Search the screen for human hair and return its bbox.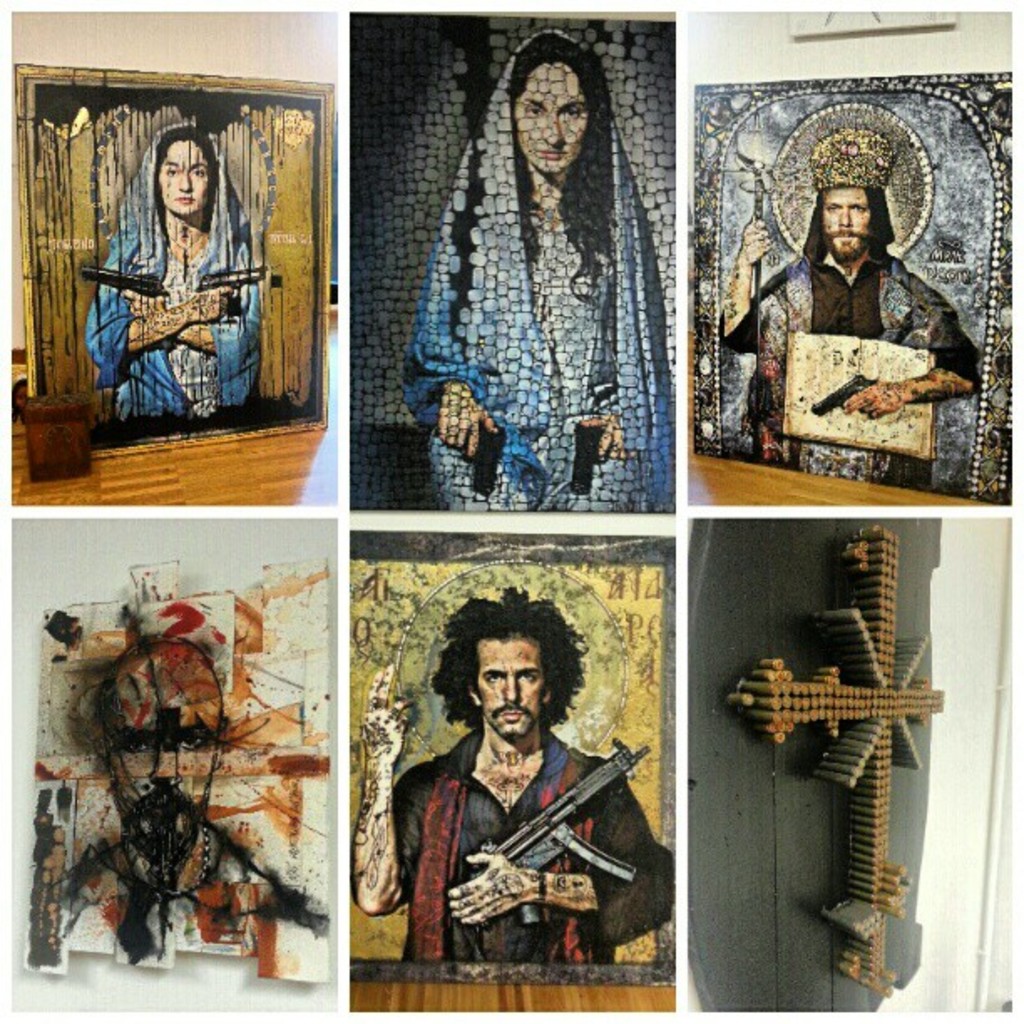
Found: <bbox>430, 599, 586, 736</bbox>.
